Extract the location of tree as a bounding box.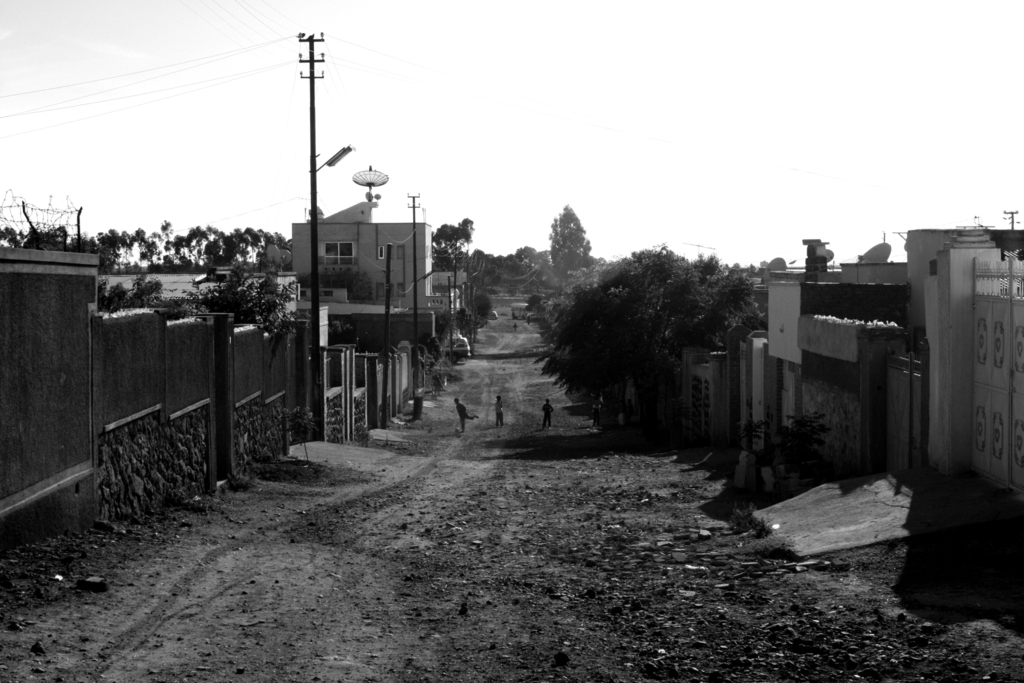
<box>300,260,368,304</box>.
